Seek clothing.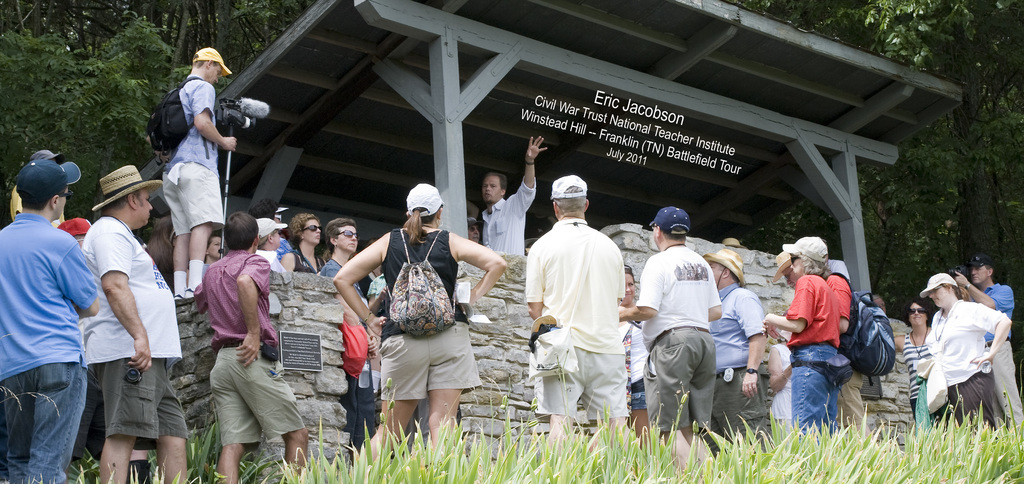
81:207:192:444.
